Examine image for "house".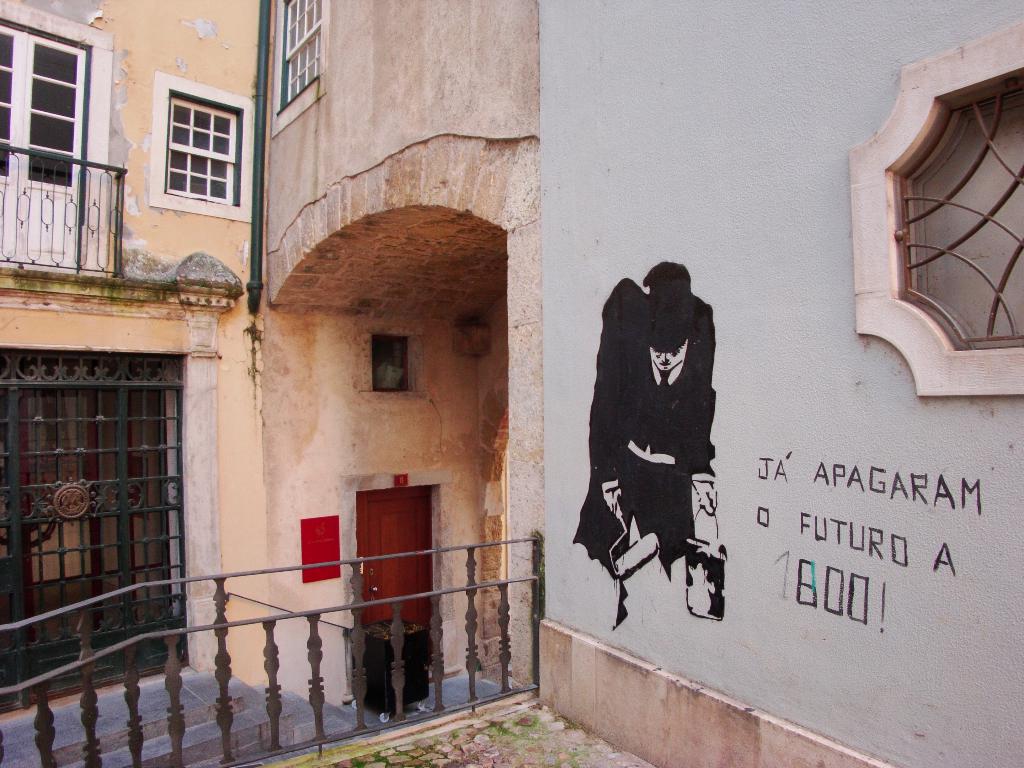
Examination result: (0, 0, 1022, 767).
